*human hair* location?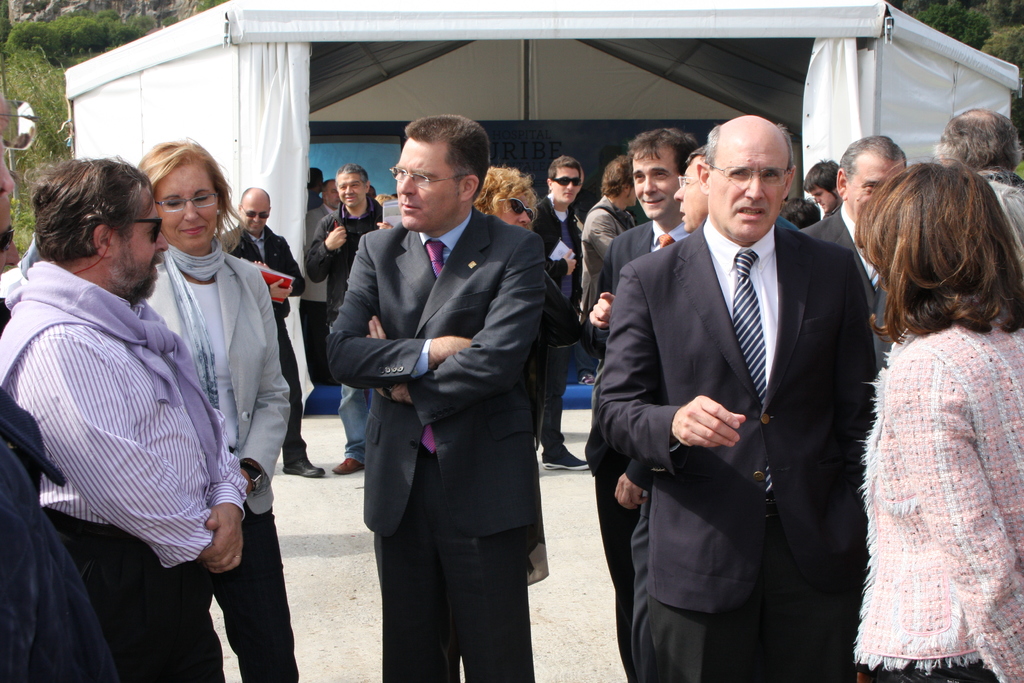
locate(136, 142, 252, 253)
